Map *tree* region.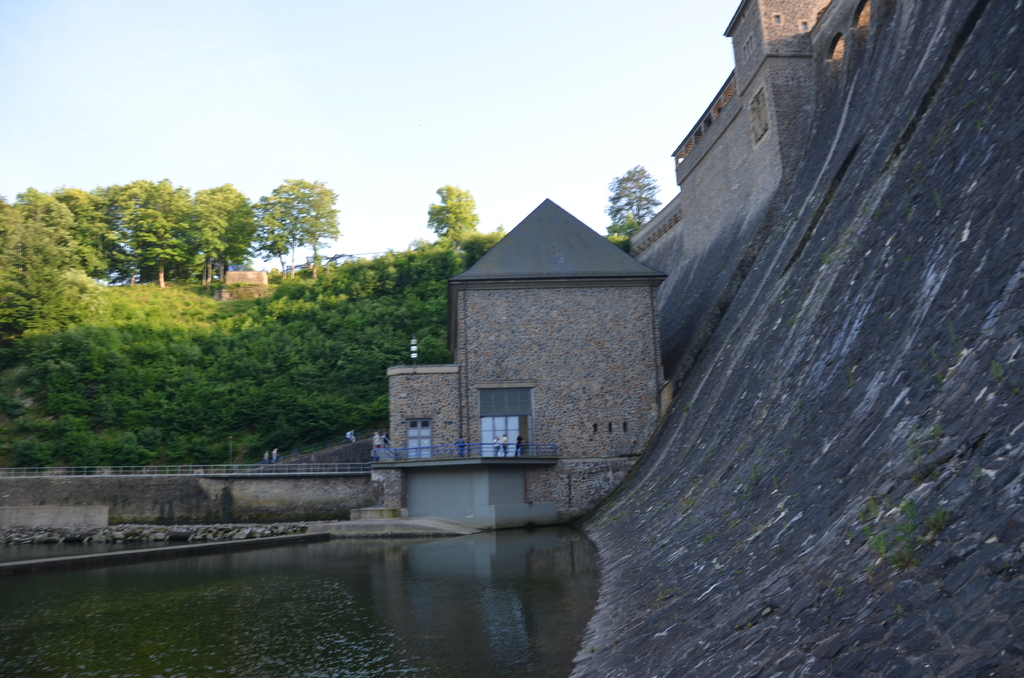
Mapped to Rect(428, 182, 483, 243).
